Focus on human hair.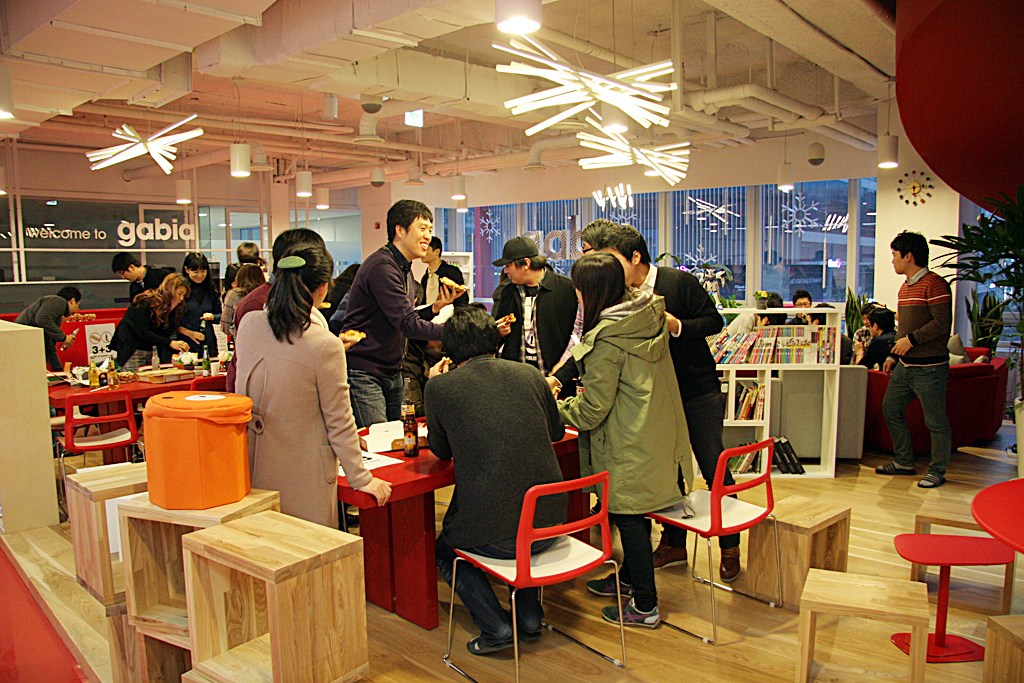
Focused at (793,290,813,301).
